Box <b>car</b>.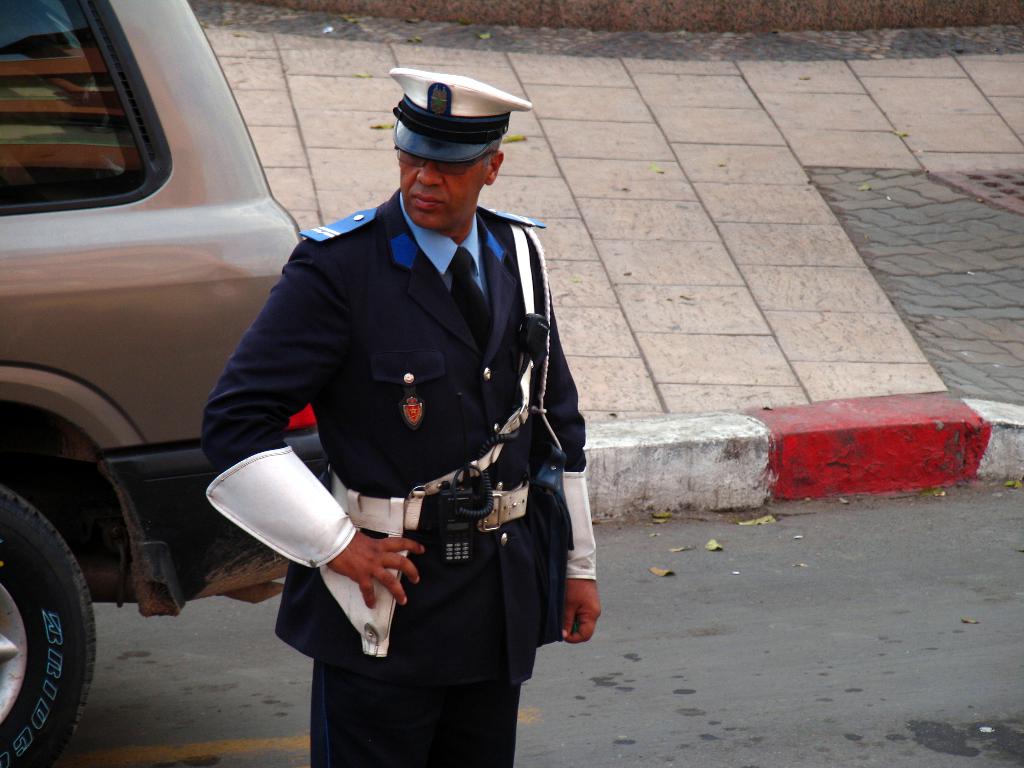
Rect(0, 0, 326, 767).
